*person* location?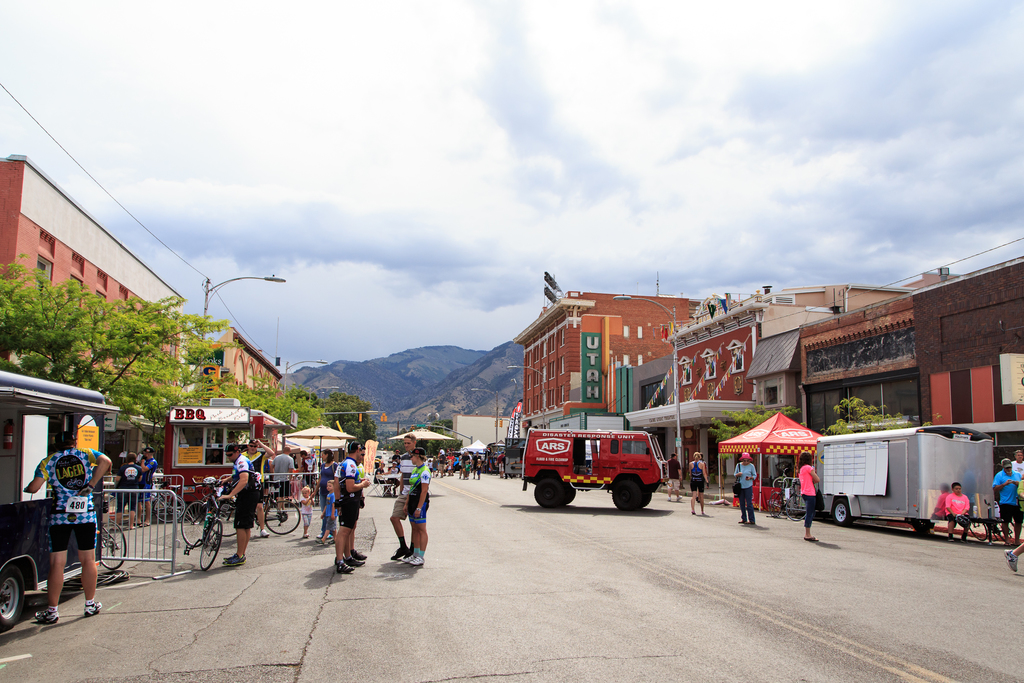
box(1018, 475, 1023, 502)
